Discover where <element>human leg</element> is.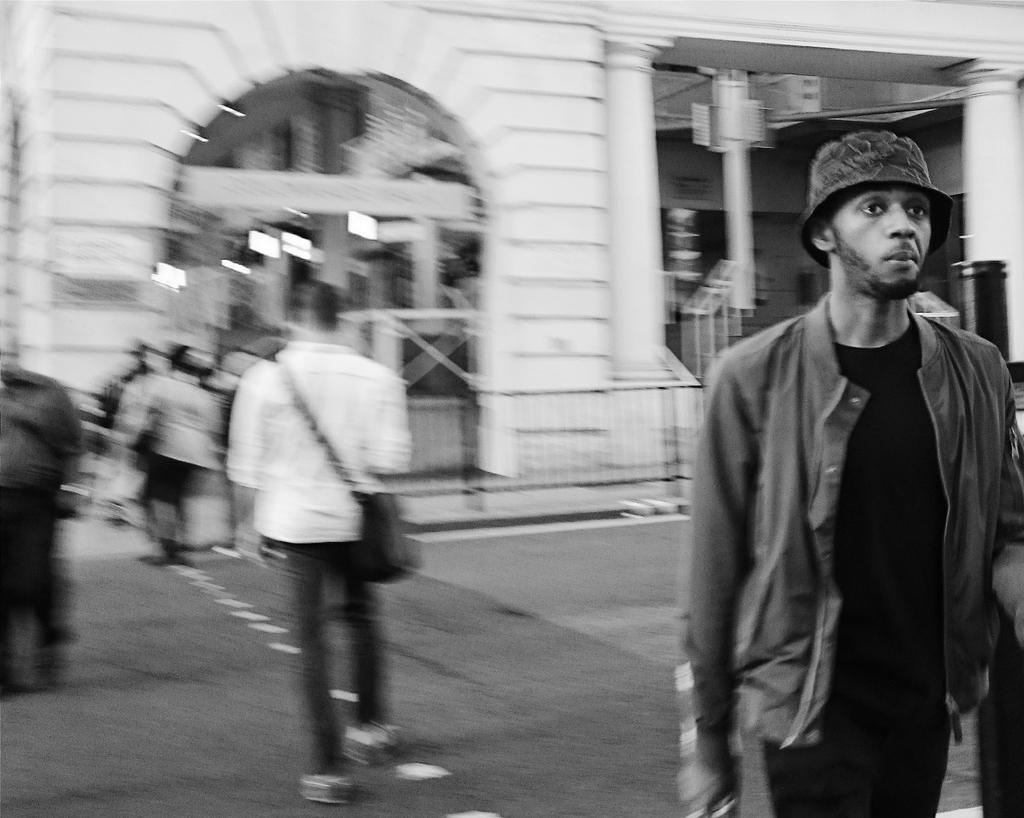
Discovered at Rect(26, 492, 64, 679).
